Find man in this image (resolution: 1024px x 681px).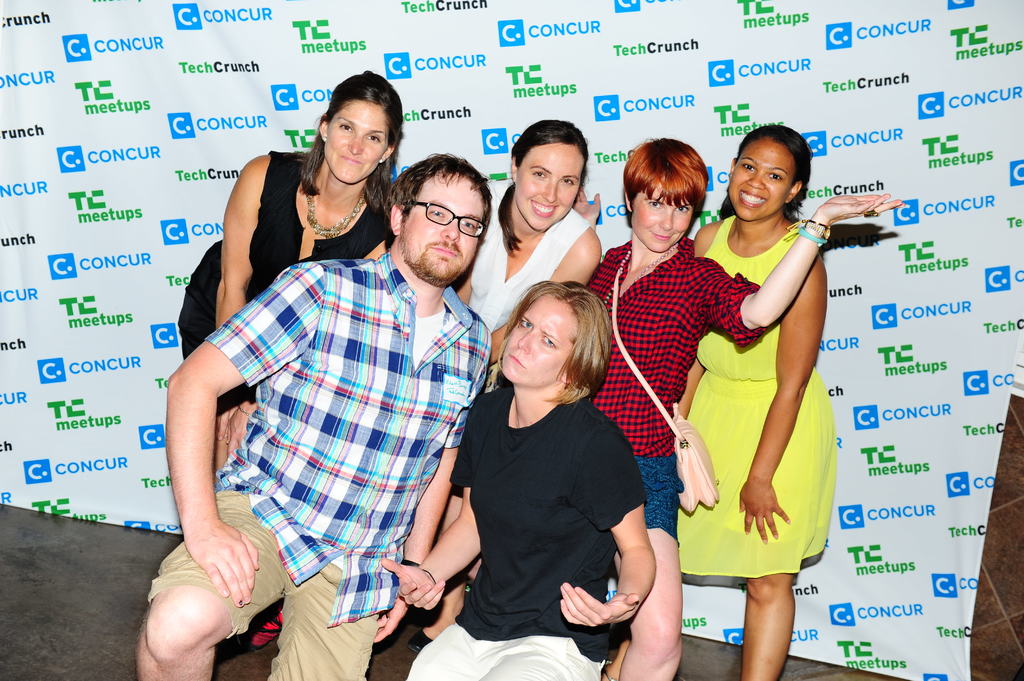
152/81/516/666.
